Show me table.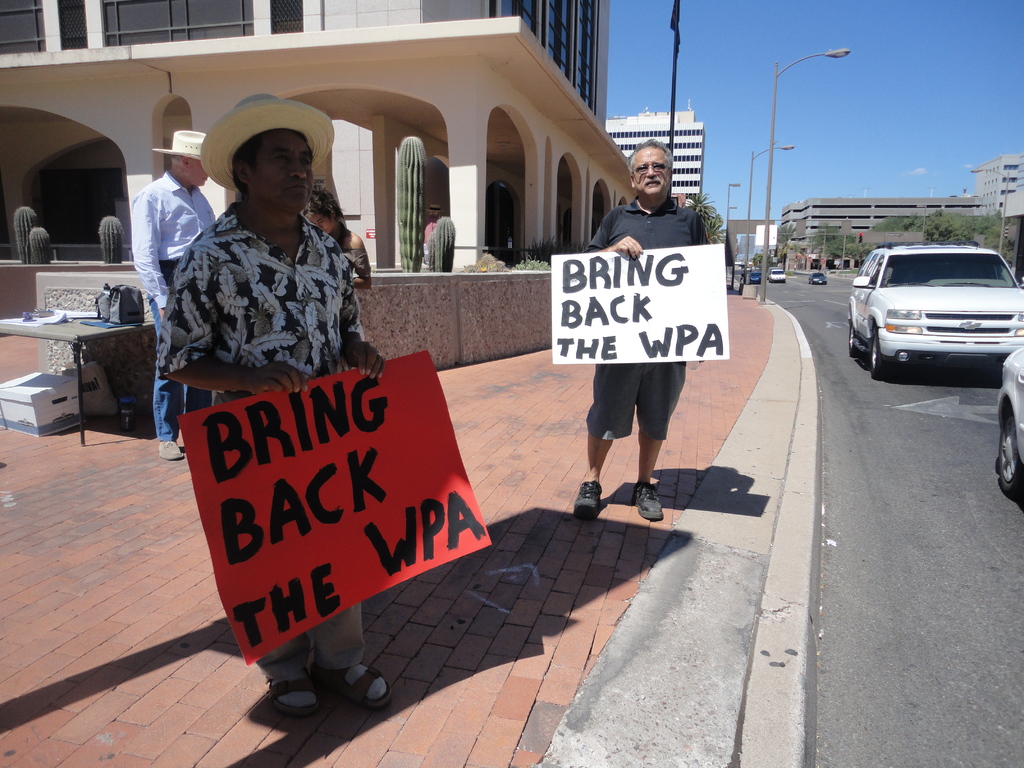
table is here: bbox=[4, 294, 147, 437].
